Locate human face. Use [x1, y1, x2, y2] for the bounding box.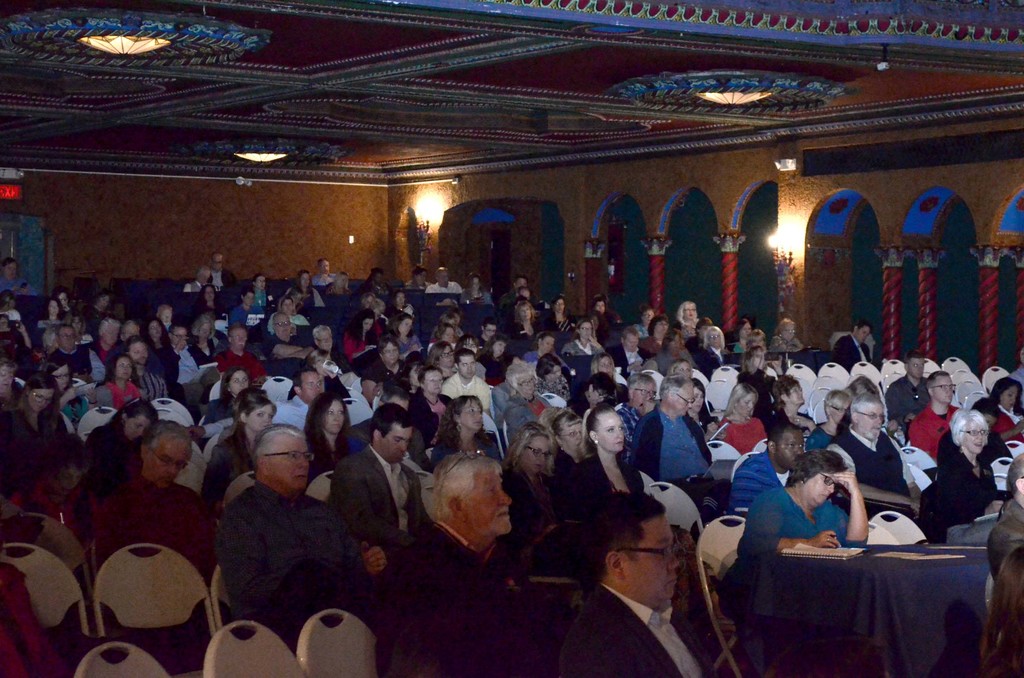
[564, 424, 583, 452].
